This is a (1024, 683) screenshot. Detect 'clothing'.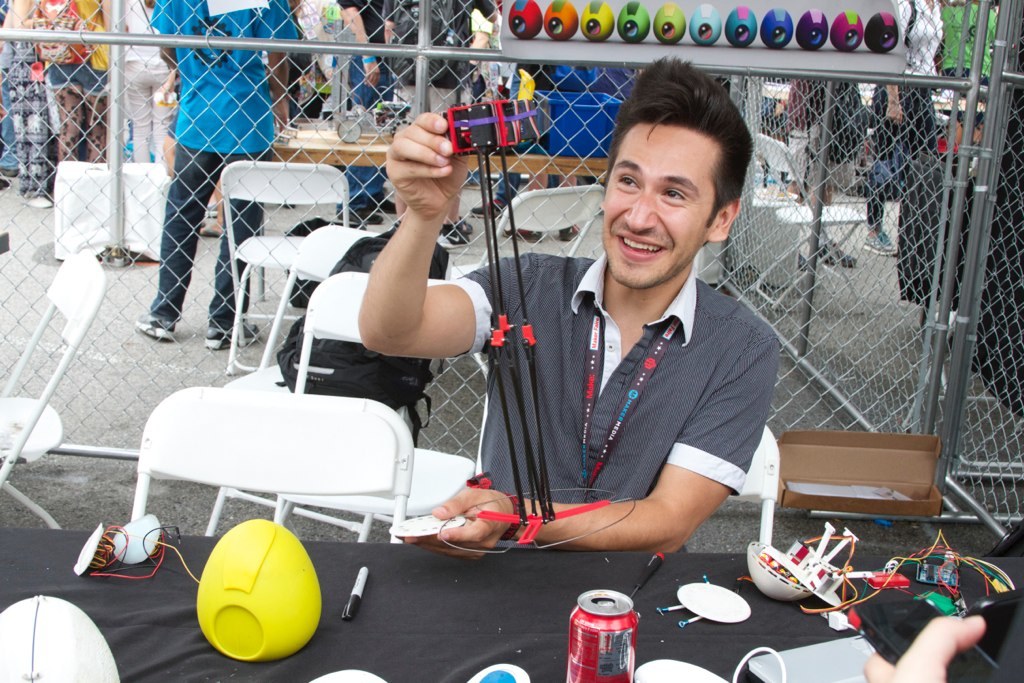
x1=155, y1=0, x2=292, y2=329.
